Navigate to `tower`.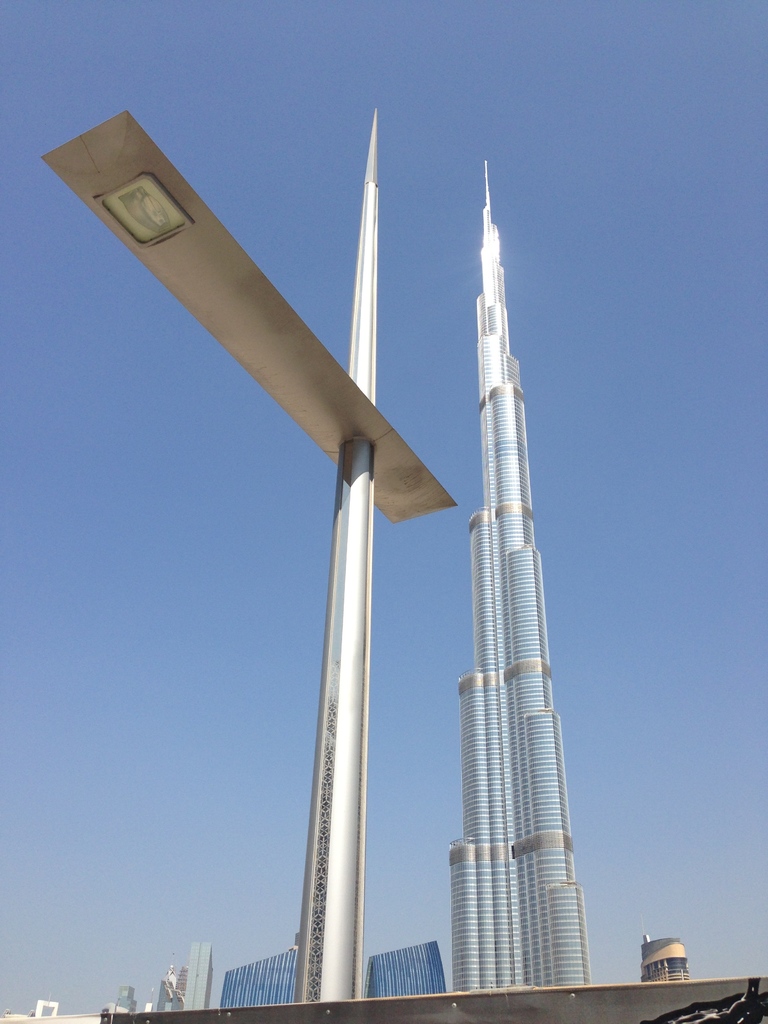
Navigation target: detection(452, 158, 590, 992).
